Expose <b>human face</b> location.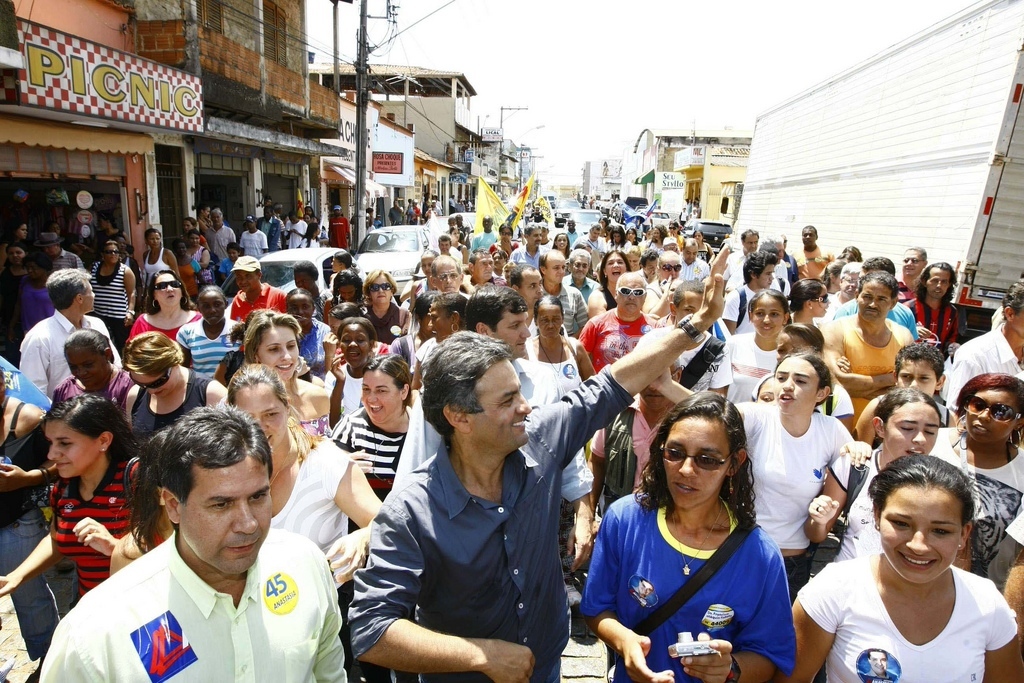
Exposed at region(619, 279, 645, 315).
